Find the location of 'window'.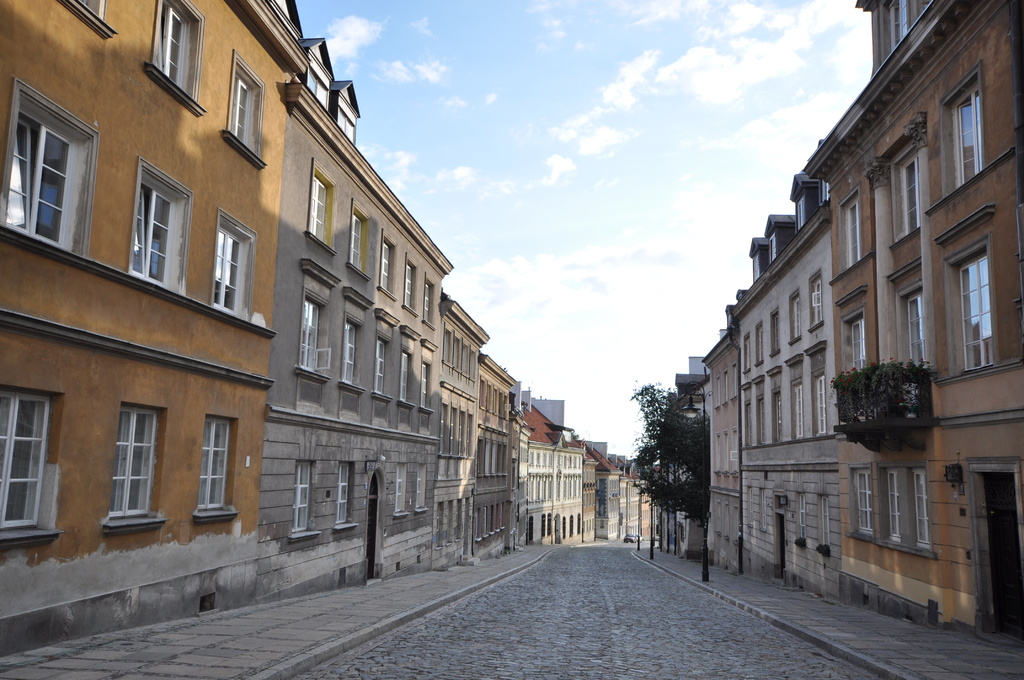
Location: rect(111, 400, 164, 522).
